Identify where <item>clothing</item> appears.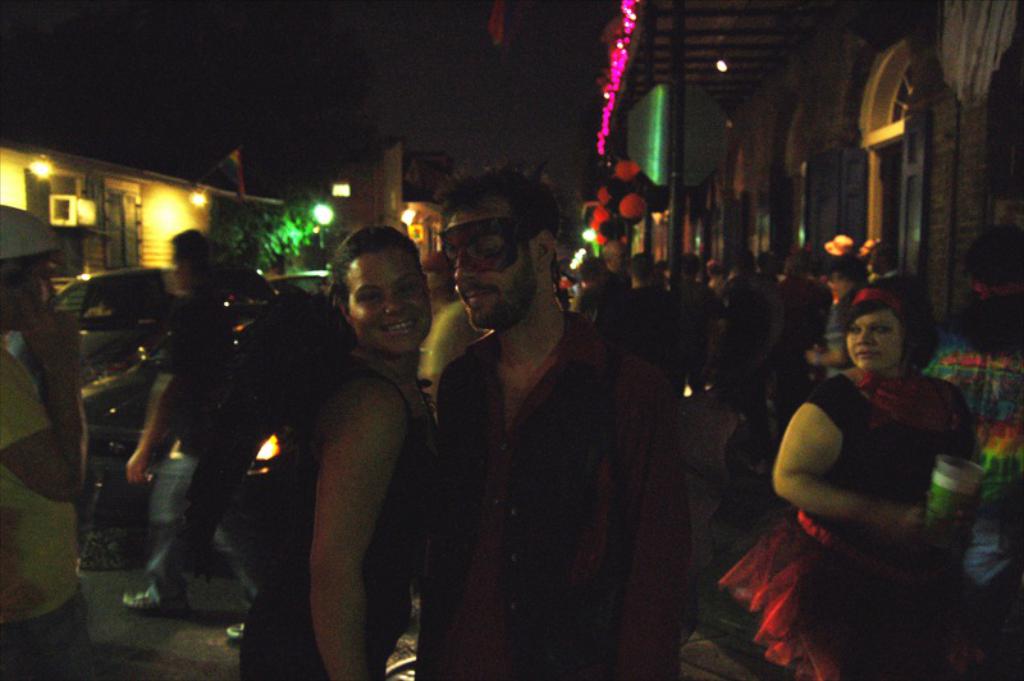
Appears at bbox=[0, 346, 96, 680].
